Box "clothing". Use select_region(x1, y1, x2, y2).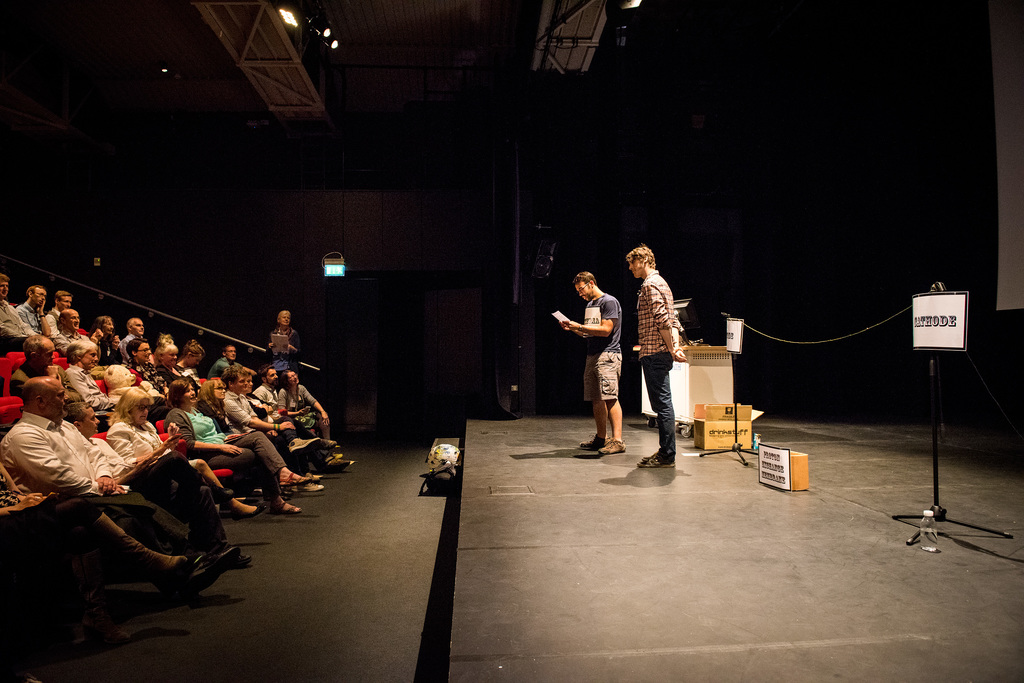
select_region(218, 387, 290, 482).
